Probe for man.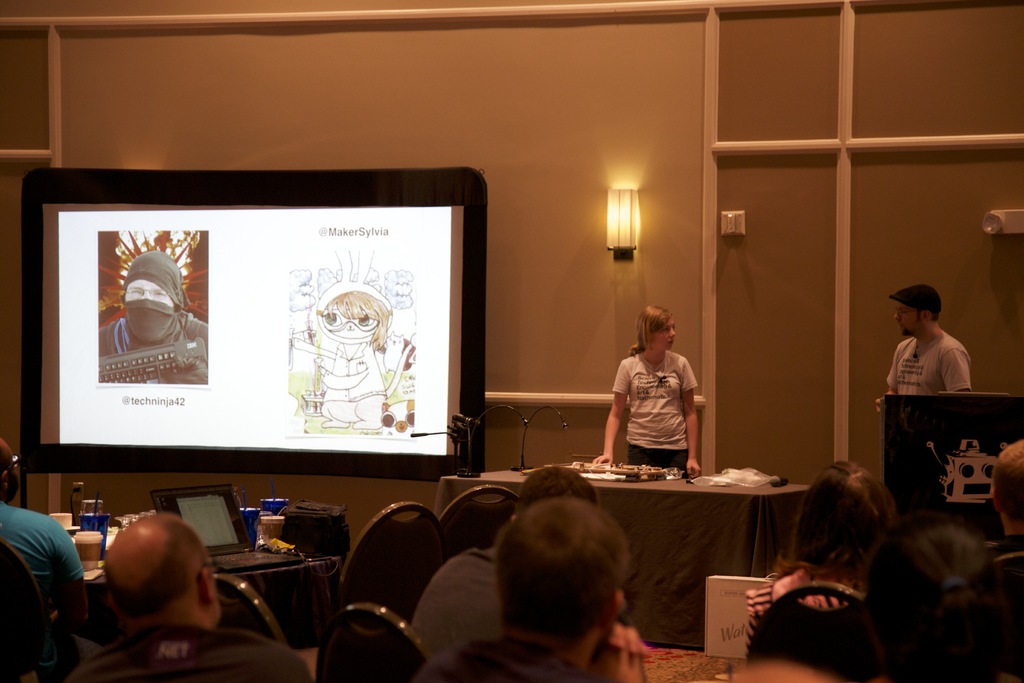
Probe result: Rect(0, 438, 84, 636).
